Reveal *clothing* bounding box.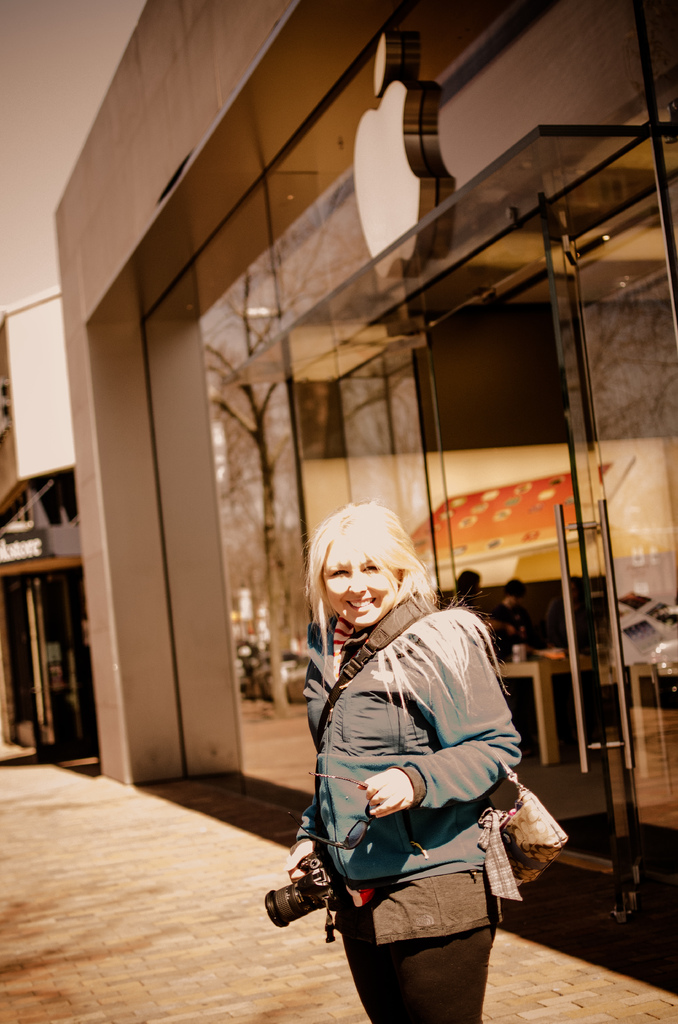
Revealed: <box>498,595,537,659</box>.
